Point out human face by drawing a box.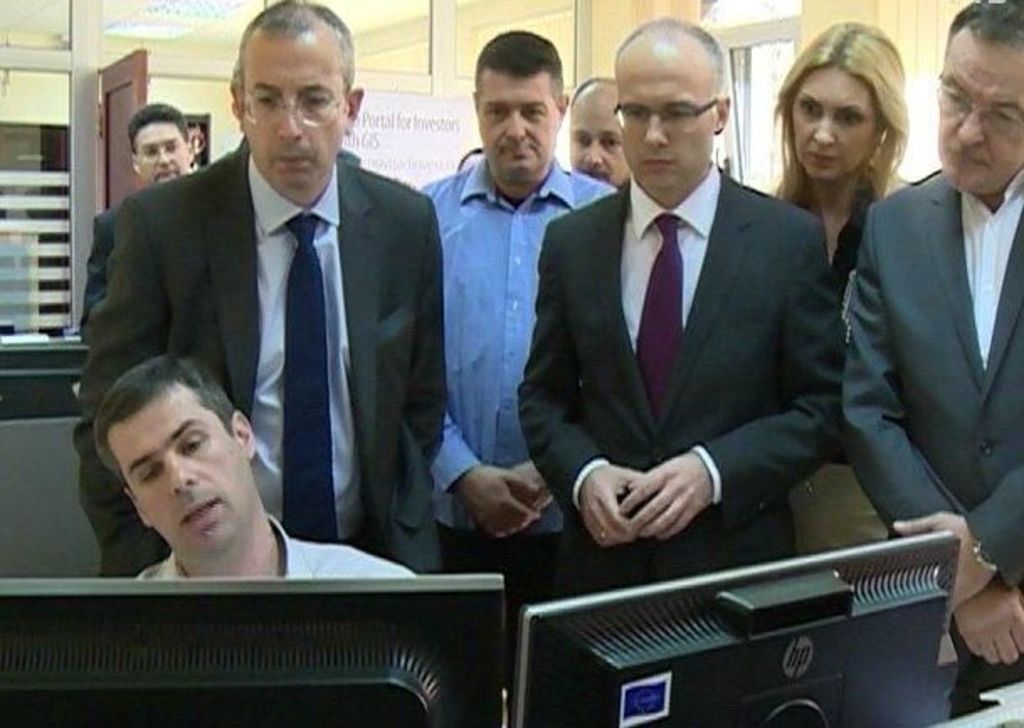
select_region(947, 30, 1022, 198).
